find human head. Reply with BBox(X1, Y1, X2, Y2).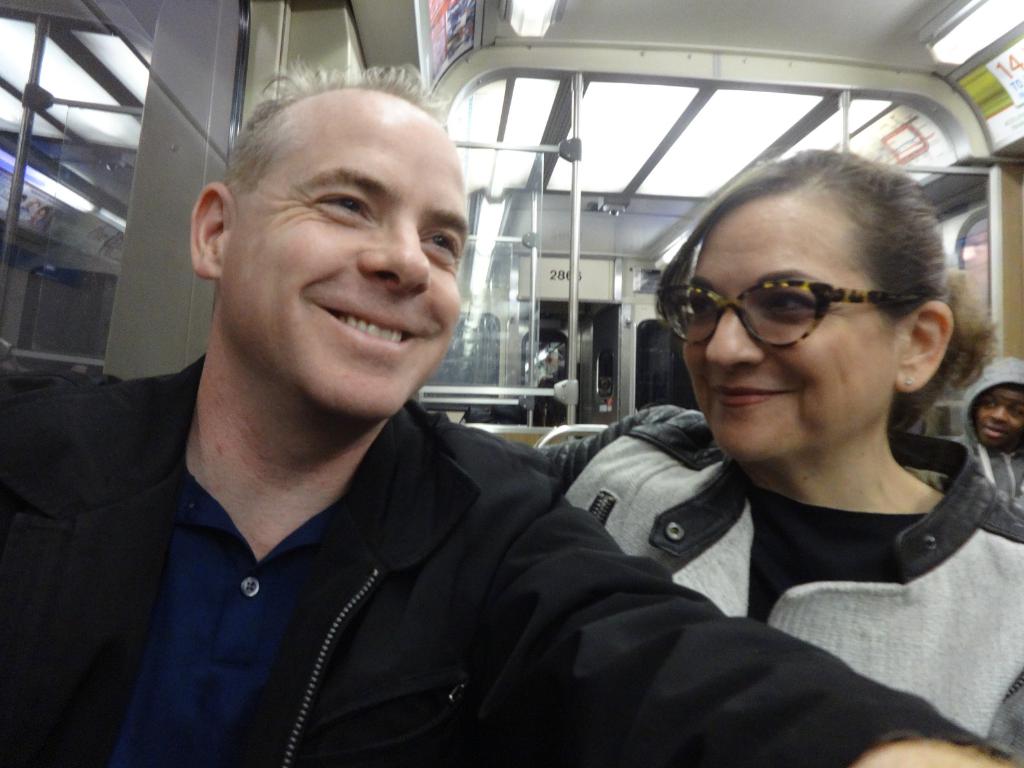
BBox(193, 61, 490, 377).
